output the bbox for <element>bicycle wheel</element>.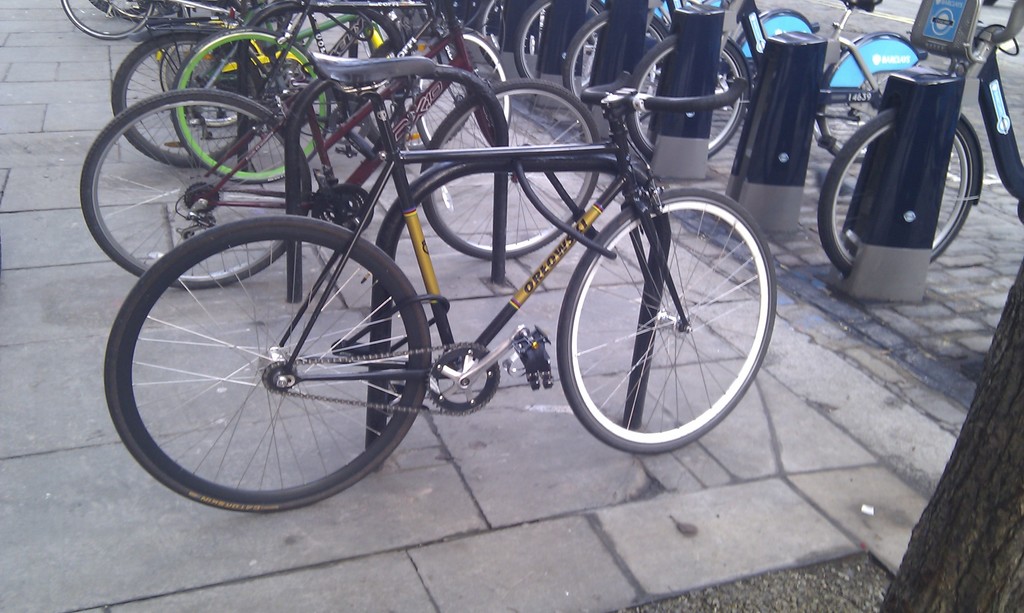
410 76 596 257.
